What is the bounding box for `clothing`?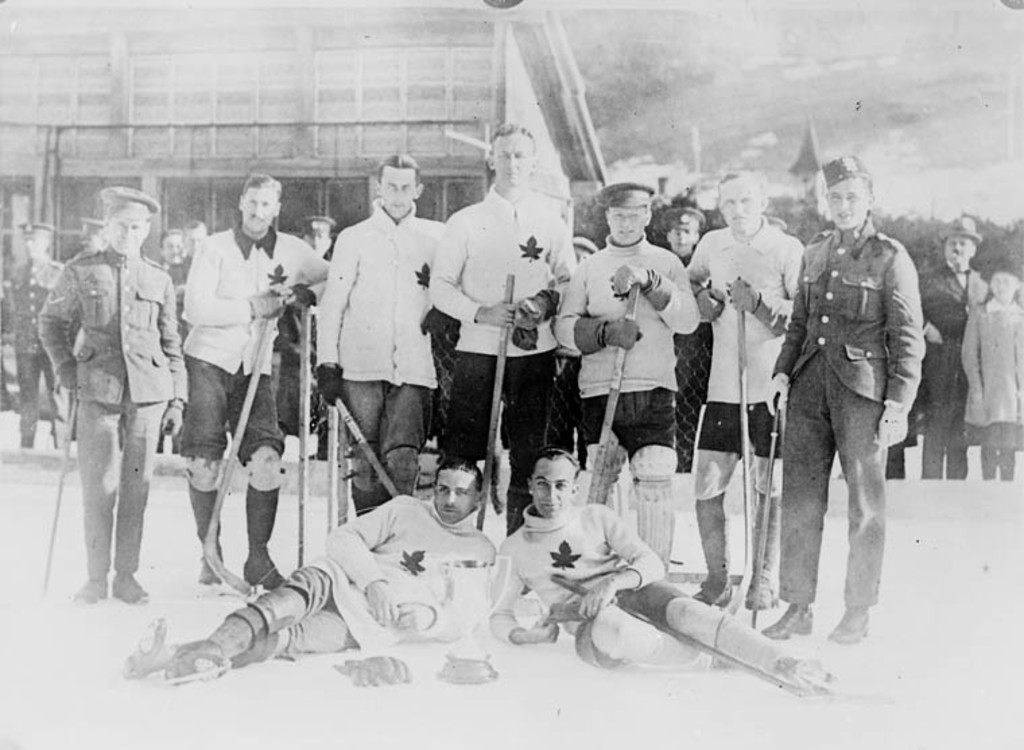
bbox=[965, 304, 1023, 469].
